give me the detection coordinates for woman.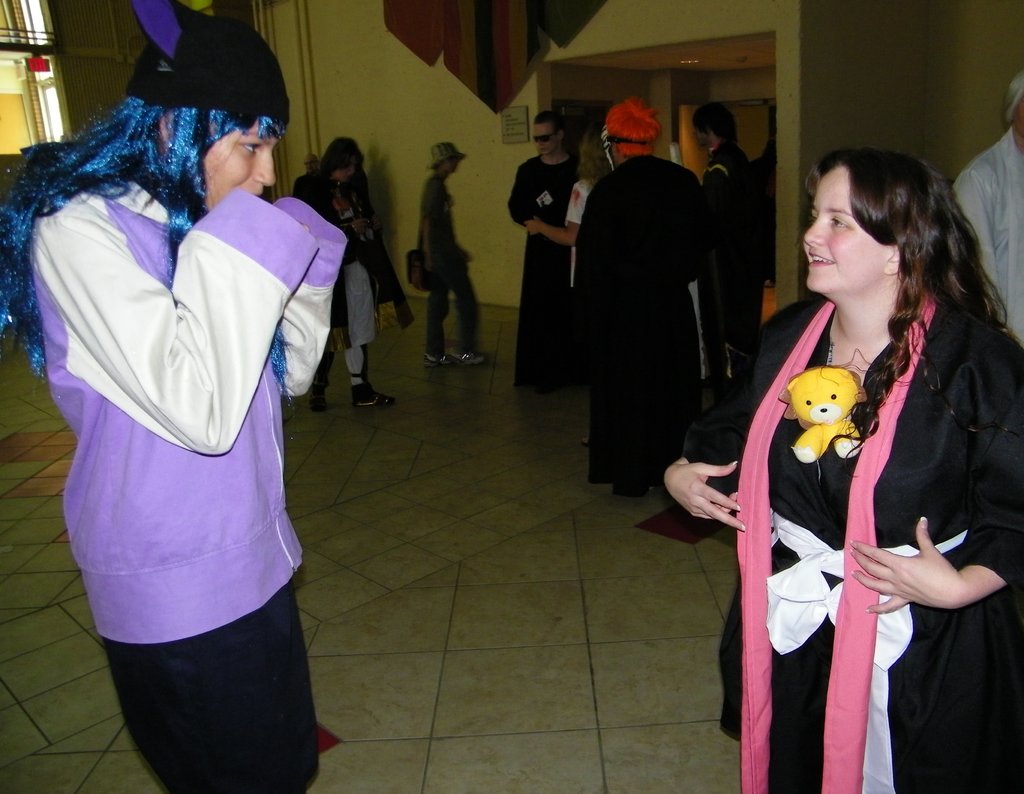
[x1=520, y1=120, x2=612, y2=287].
